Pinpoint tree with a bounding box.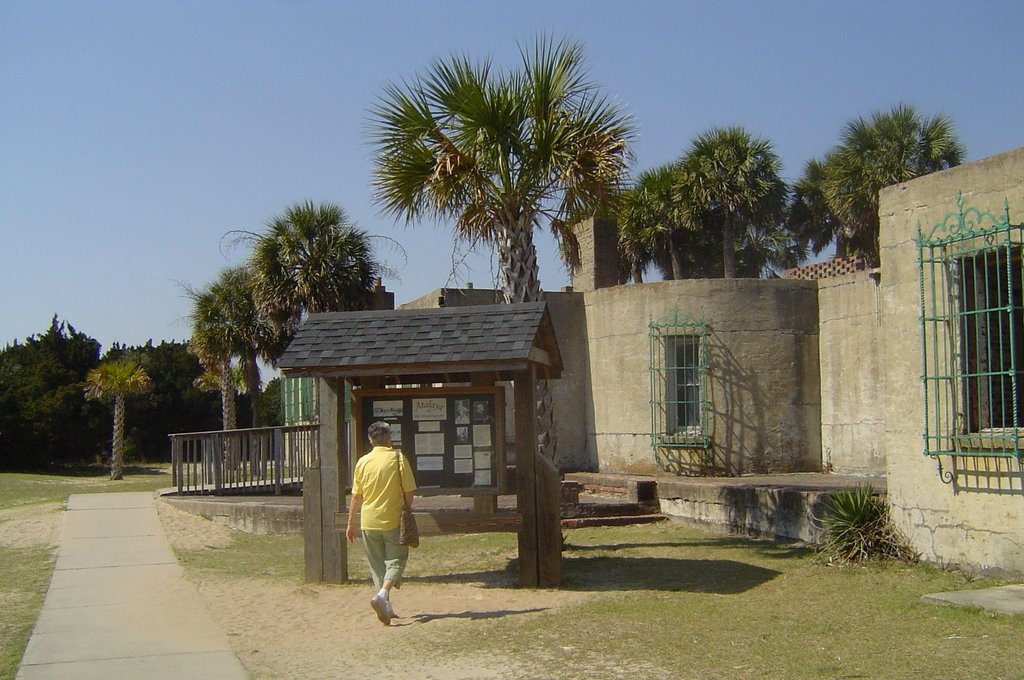
bbox=(211, 199, 409, 321).
